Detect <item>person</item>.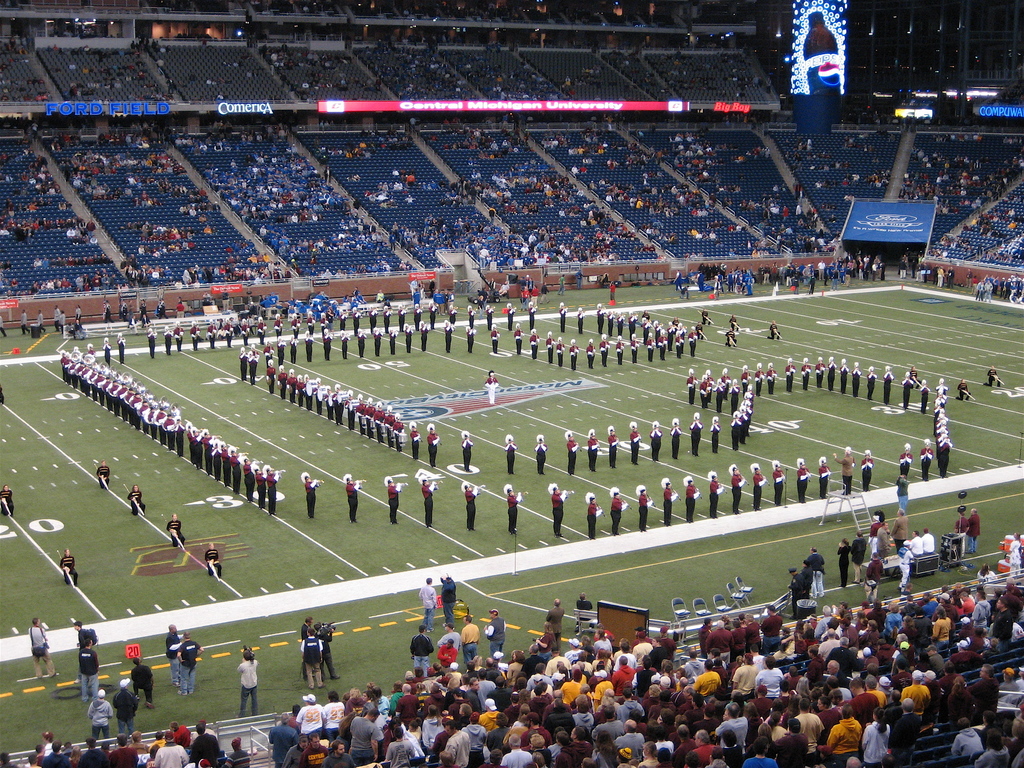
Detected at 600/332/611/365.
